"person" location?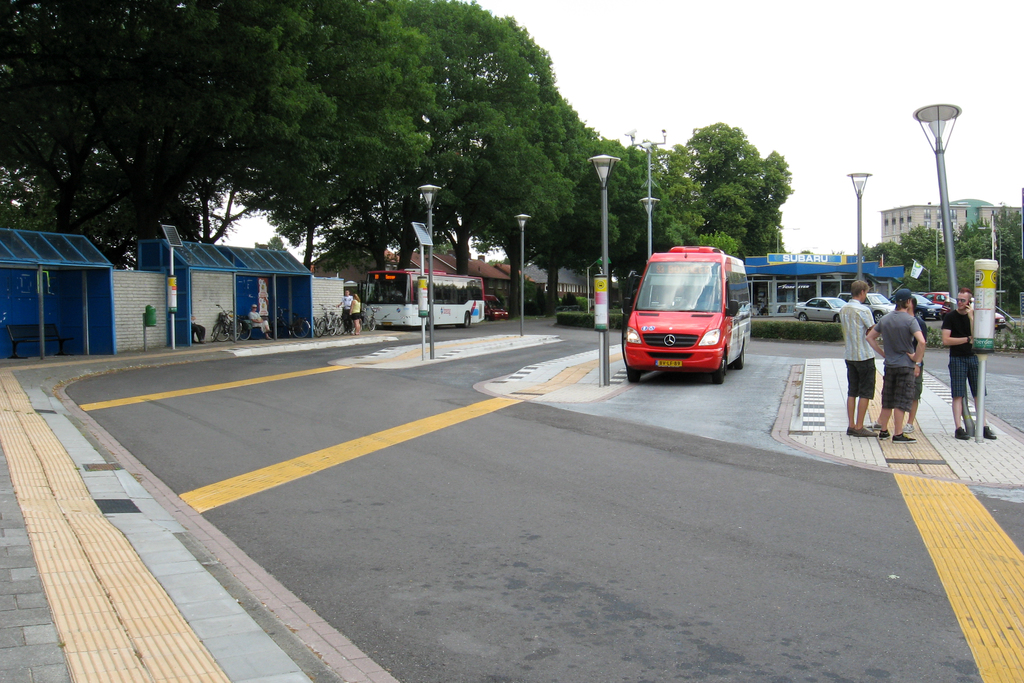
bbox=[934, 288, 999, 438]
